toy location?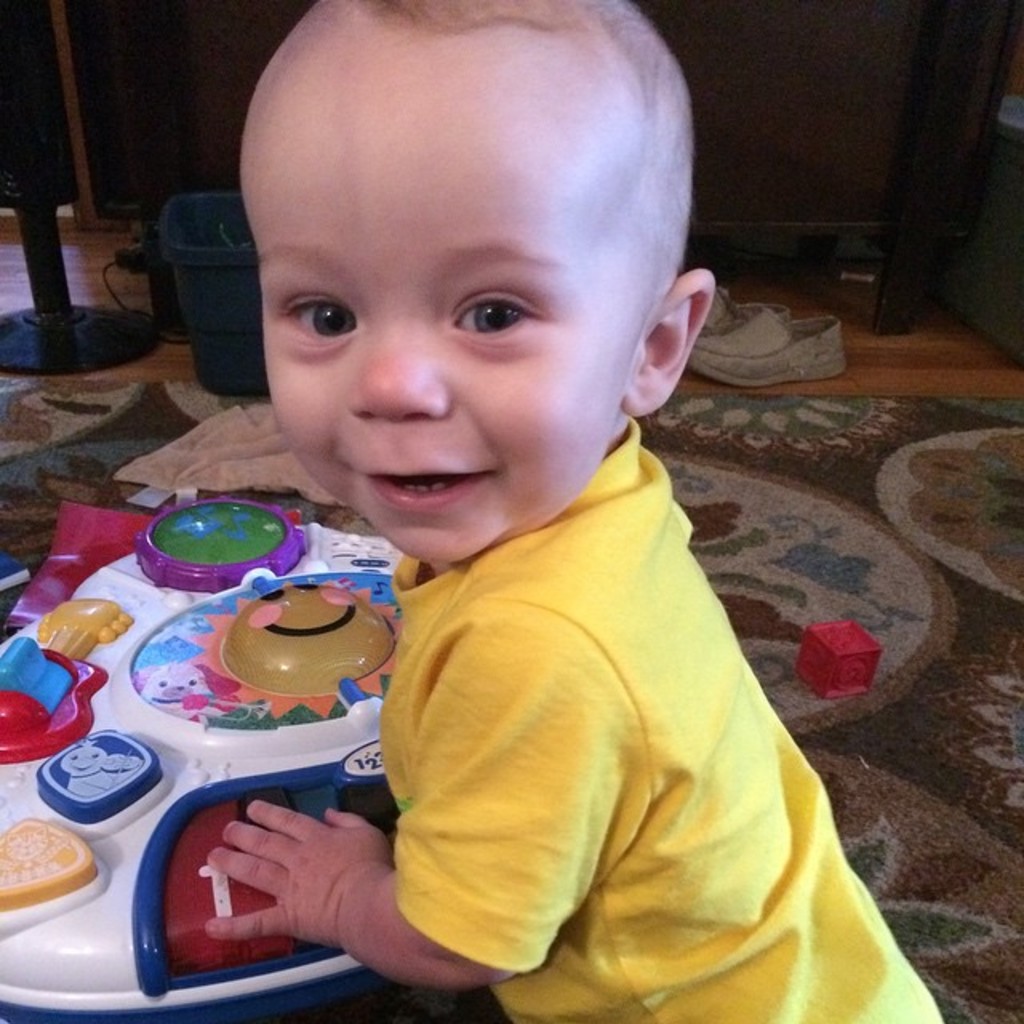
box(795, 611, 893, 706)
